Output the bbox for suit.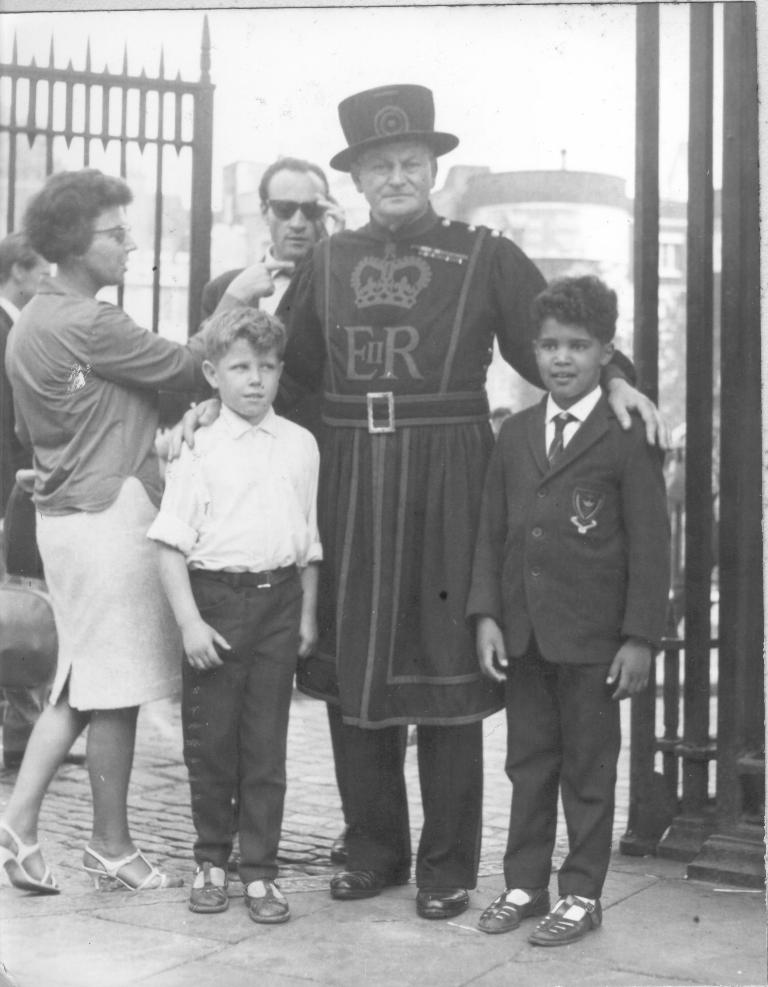
l=0, t=297, r=51, b=756.
